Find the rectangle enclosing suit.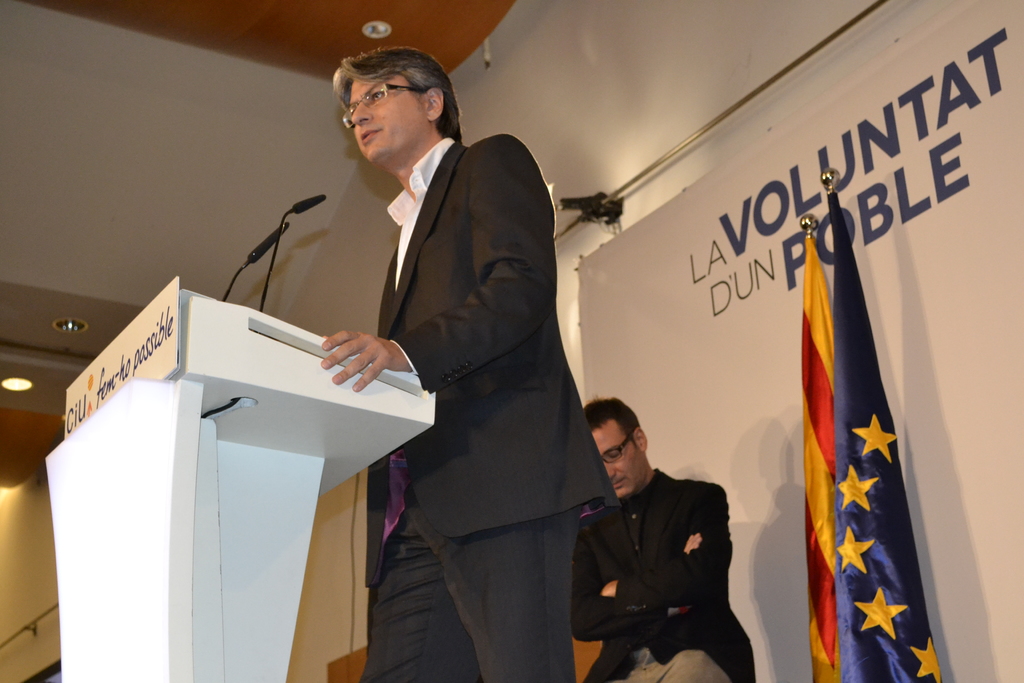
<region>570, 471, 753, 682</region>.
